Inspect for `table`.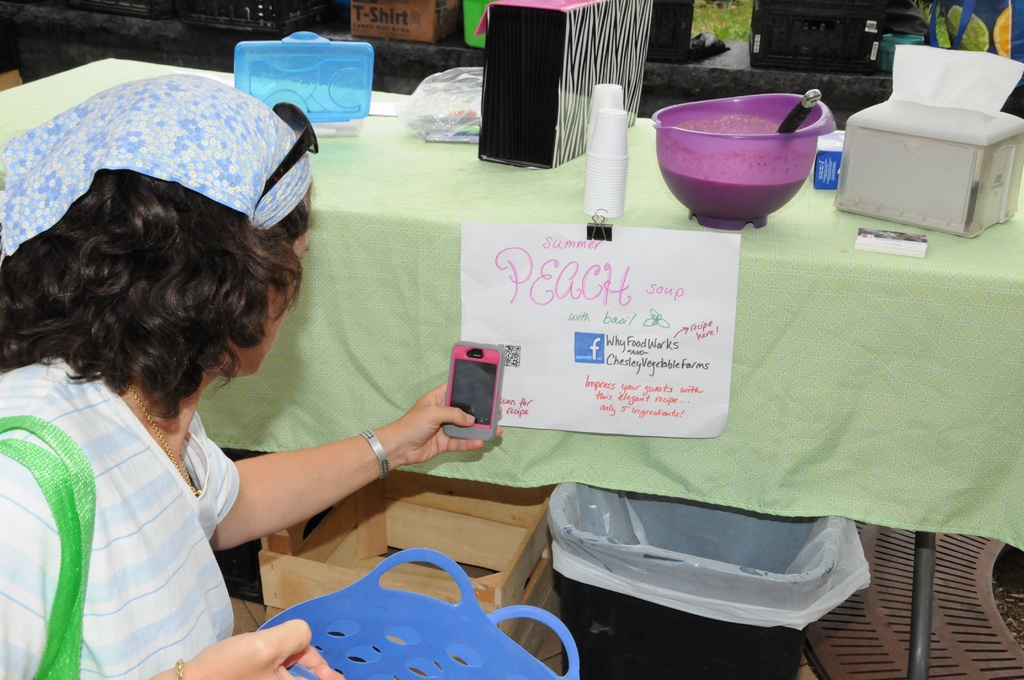
Inspection: left=0, top=54, right=1023, bottom=679.
